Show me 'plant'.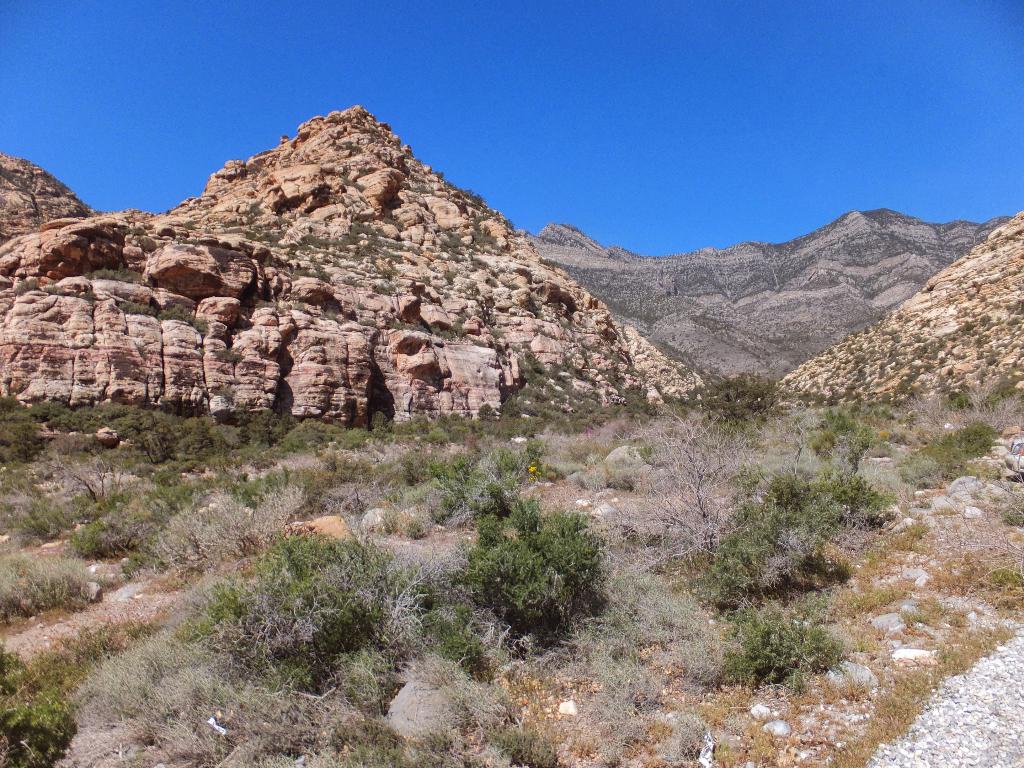
'plant' is here: <bbox>332, 114, 338, 123</bbox>.
